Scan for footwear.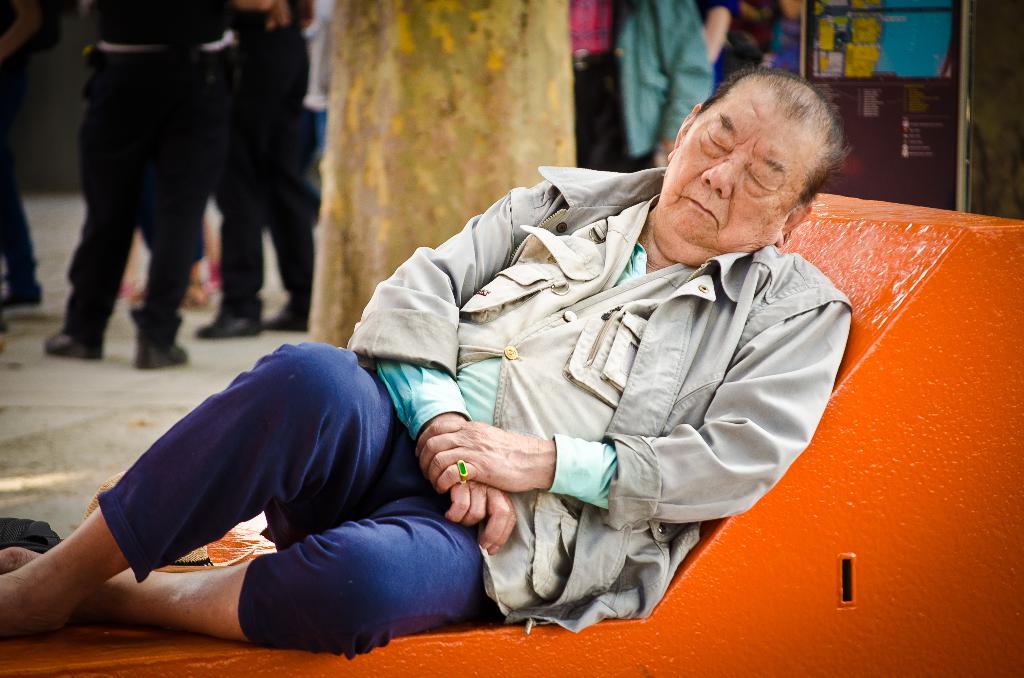
Scan result: [left=196, top=307, right=266, bottom=341].
